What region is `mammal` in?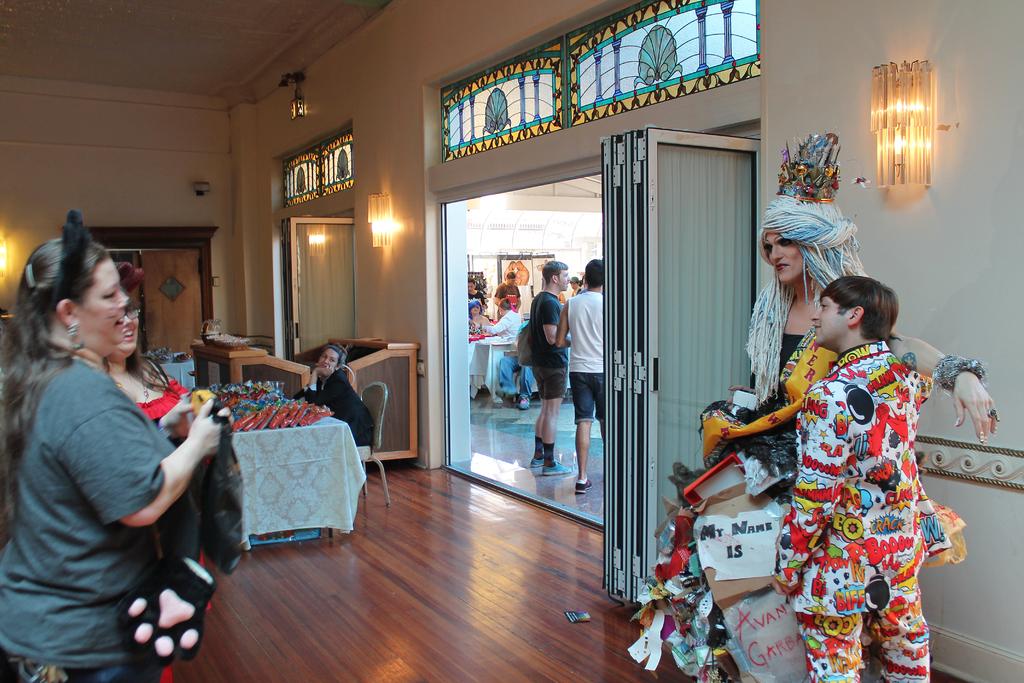
locate(572, 273, 582, 294).
